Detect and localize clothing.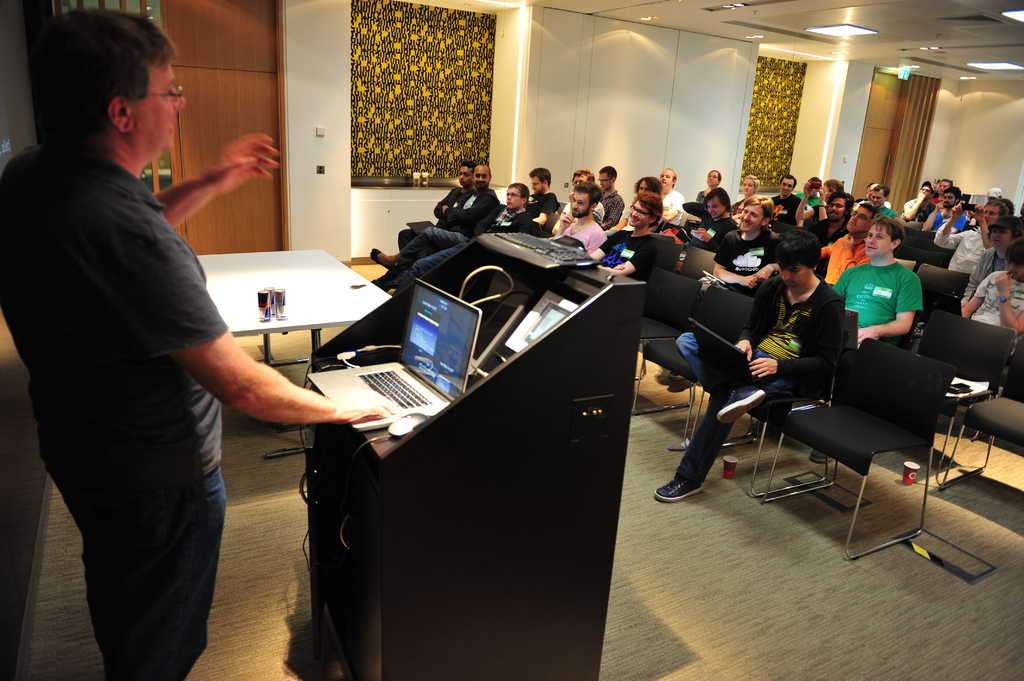
Localized at x1=723 y1=226 x2=776 y2=294.
